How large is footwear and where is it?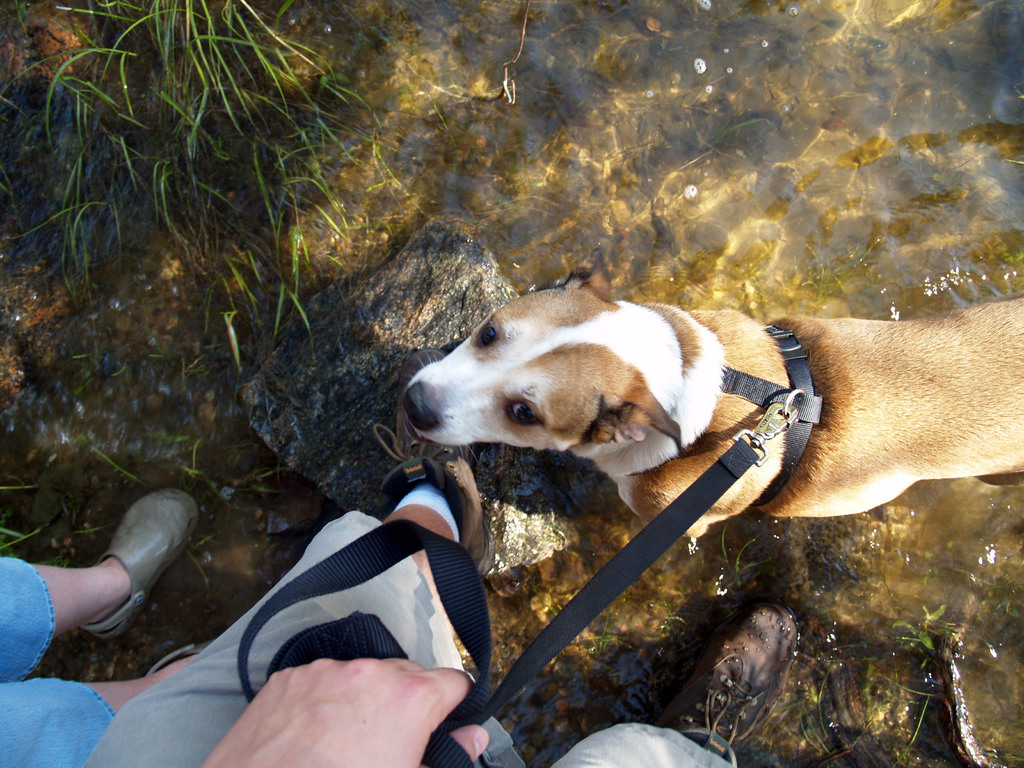
Bounding box: [x1=370, y1=348, x2=495, y2=576].
